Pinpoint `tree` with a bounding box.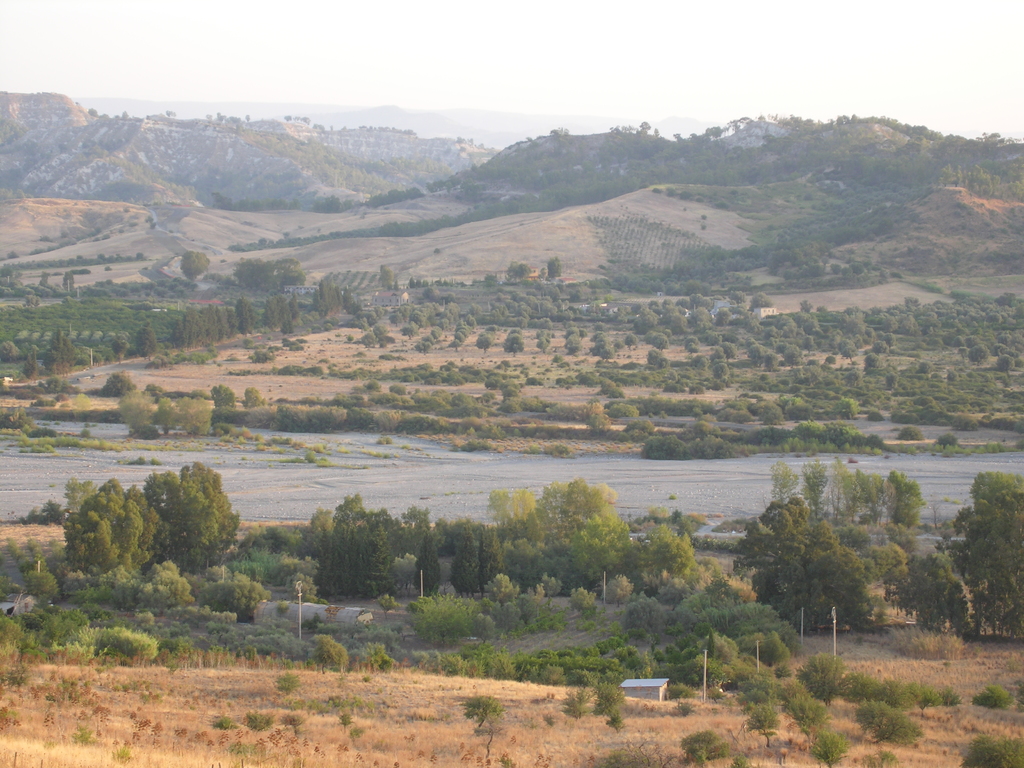
l=565, t=522, r=620, b=581.
